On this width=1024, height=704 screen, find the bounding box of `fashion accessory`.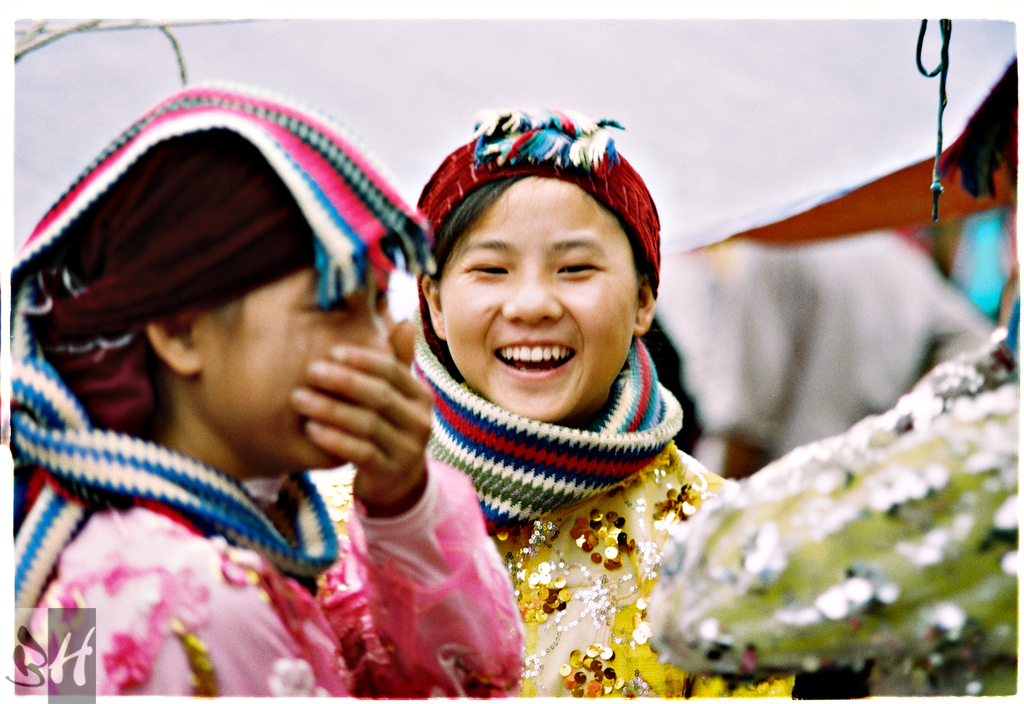
Bounding box: locate(420, 140, 662, 271).
